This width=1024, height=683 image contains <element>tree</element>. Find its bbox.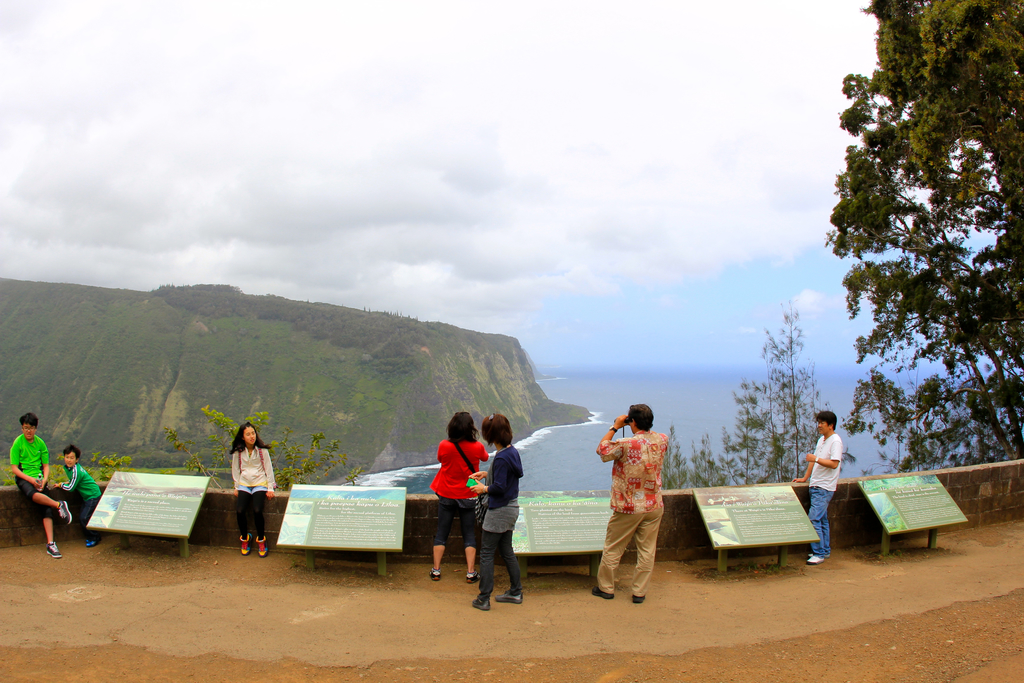
164, 403, 360, 492.
